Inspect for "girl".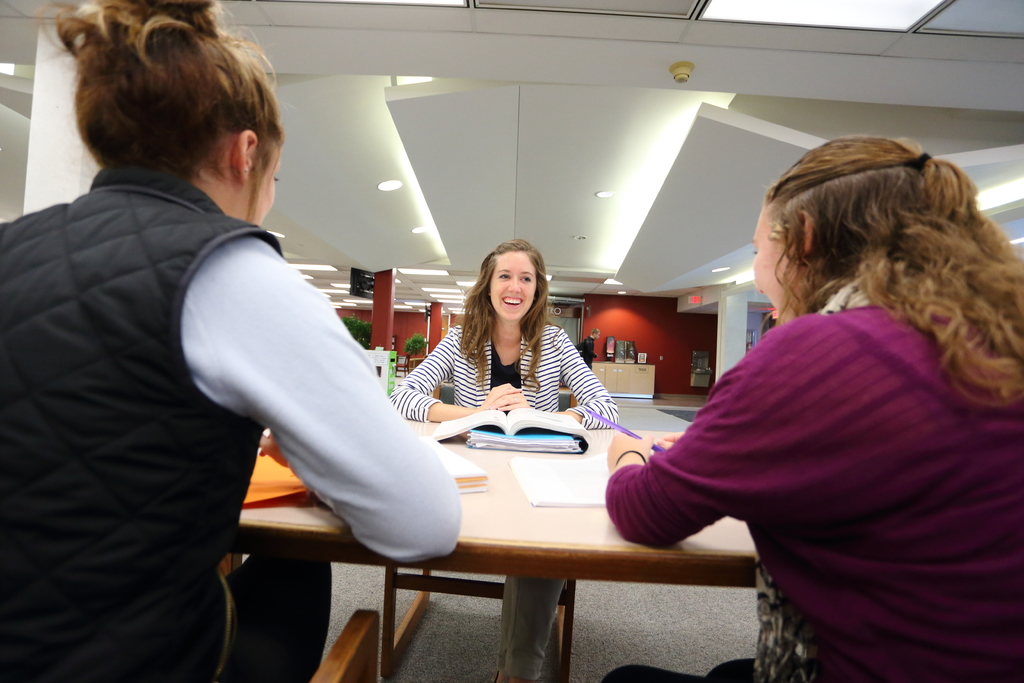
Inspection: [389, 241, 616, 682].
